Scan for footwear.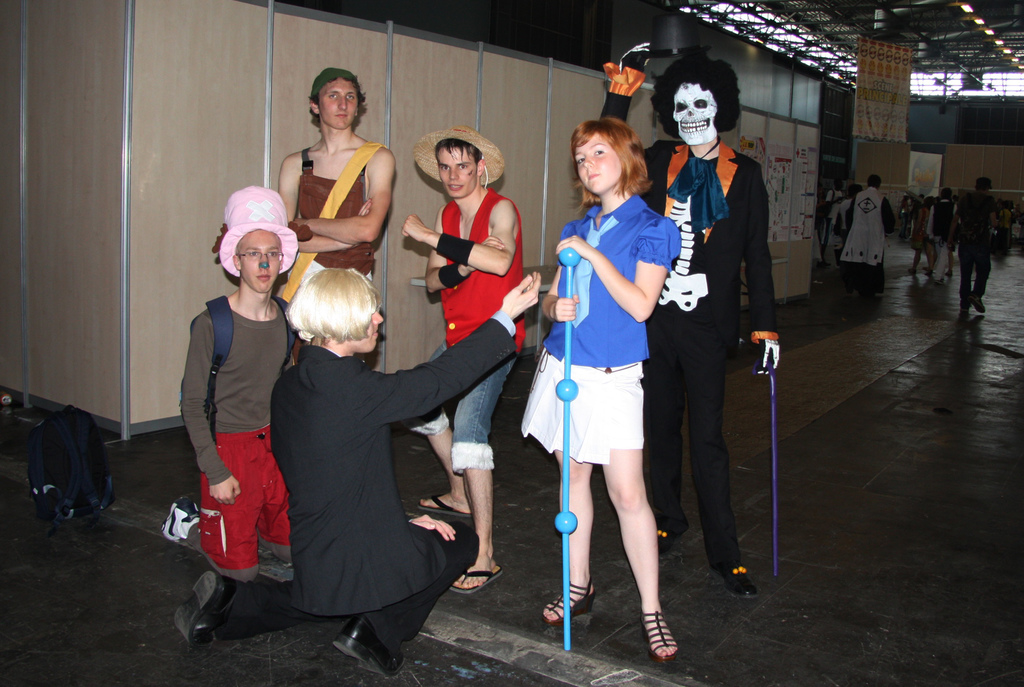
Scan result: bbox(968, 295, 987, 315).
